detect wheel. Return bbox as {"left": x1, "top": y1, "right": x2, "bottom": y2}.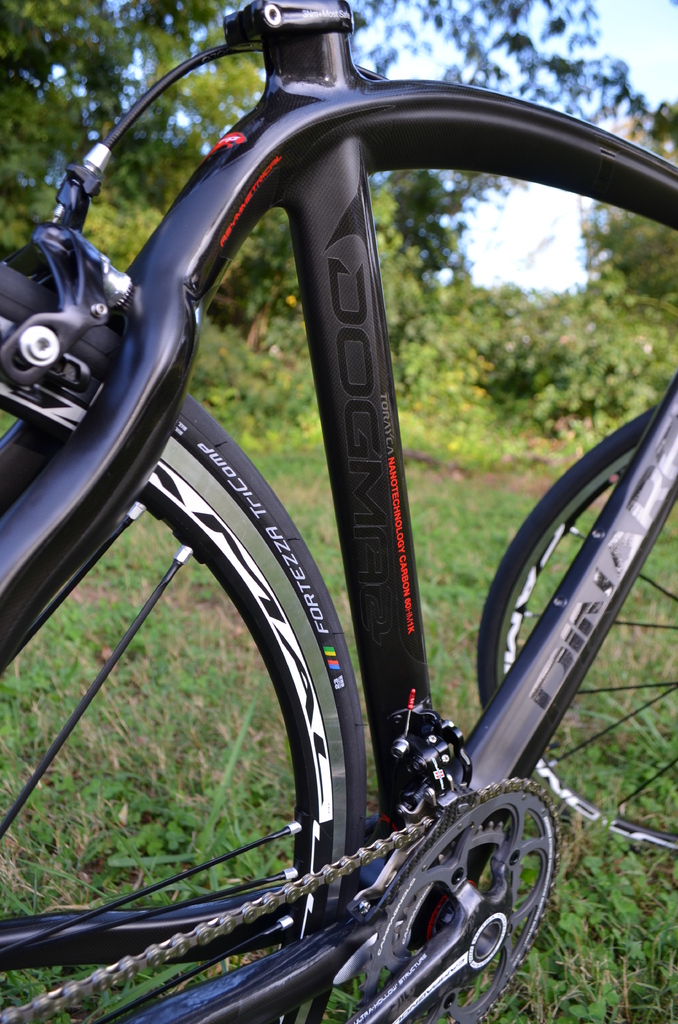
{"left": 474, "top": 407, "right": 677, "bottom": 855}.
